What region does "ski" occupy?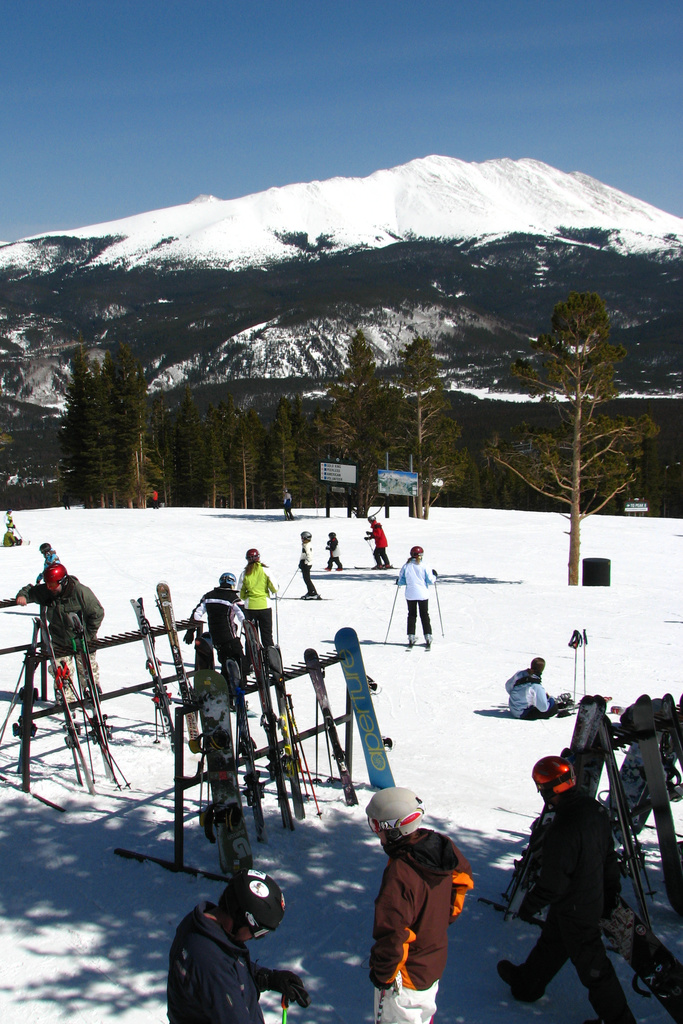
[x1=501, y1=684, x2=612, y2=919].
